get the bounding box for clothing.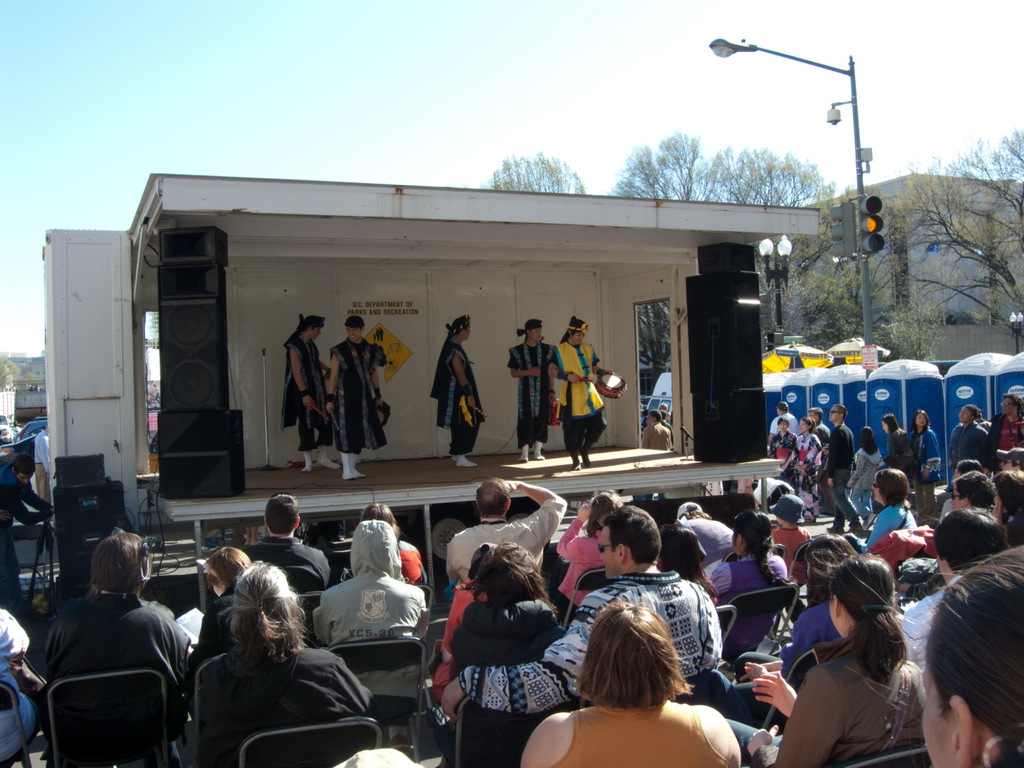
BBox(440, 504, 566, 582).
